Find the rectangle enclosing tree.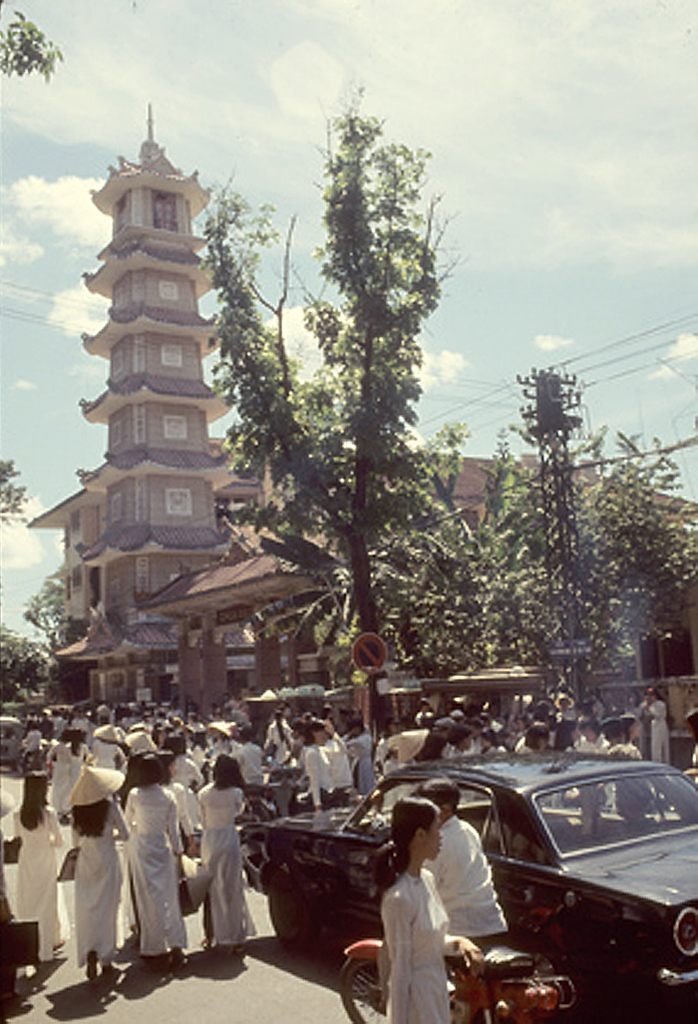
x1=270, y1=68, x2=468, y2=727.
